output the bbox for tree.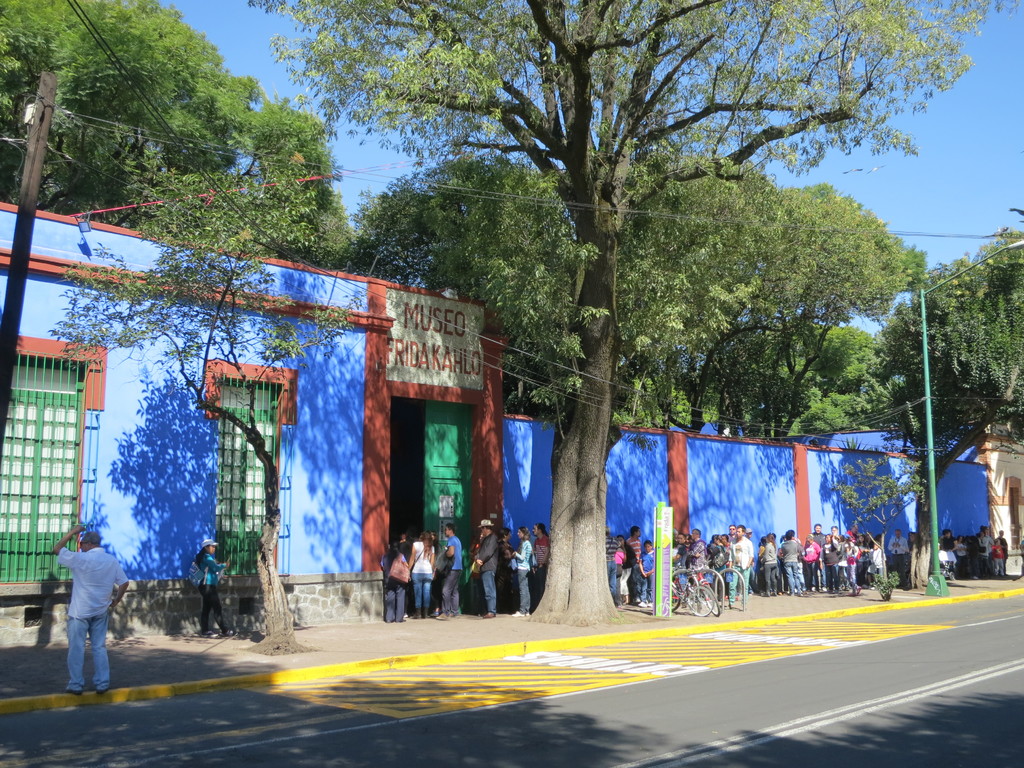
<region>0, 0, 357, 270</region>.
